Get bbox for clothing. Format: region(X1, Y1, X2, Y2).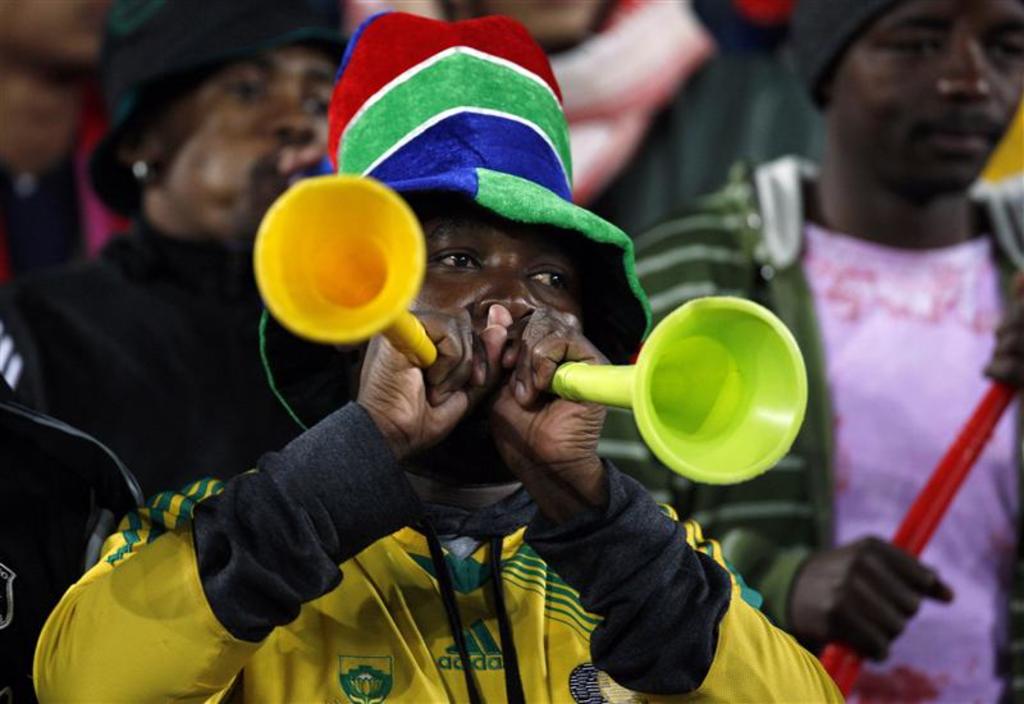
region(109, 78, 776, 653).
